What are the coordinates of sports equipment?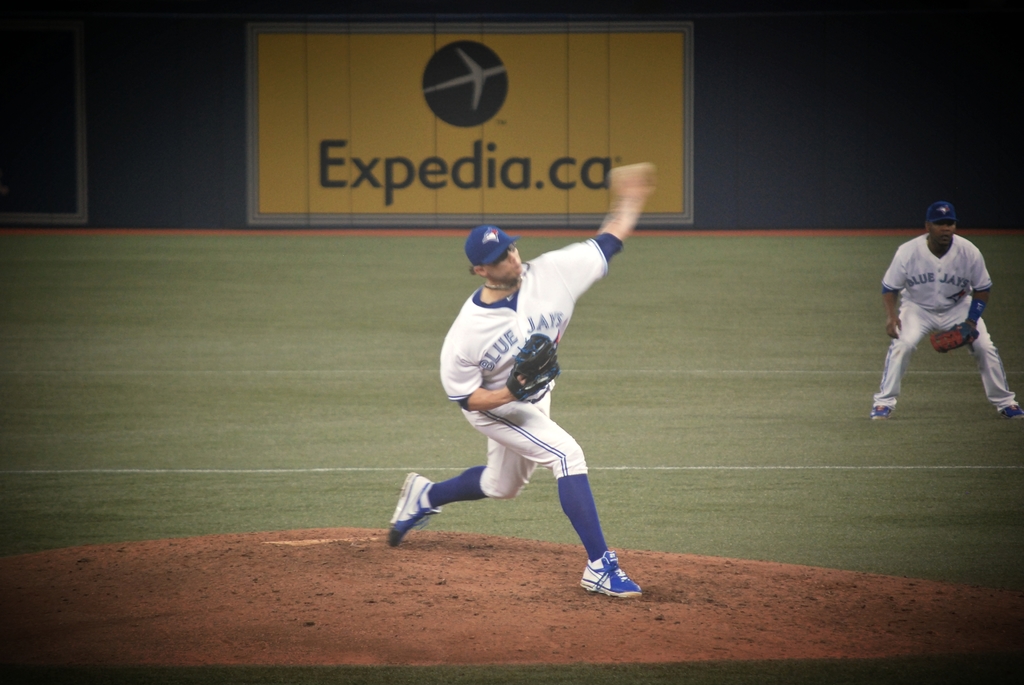
detection(388, 476, 443, 548).
